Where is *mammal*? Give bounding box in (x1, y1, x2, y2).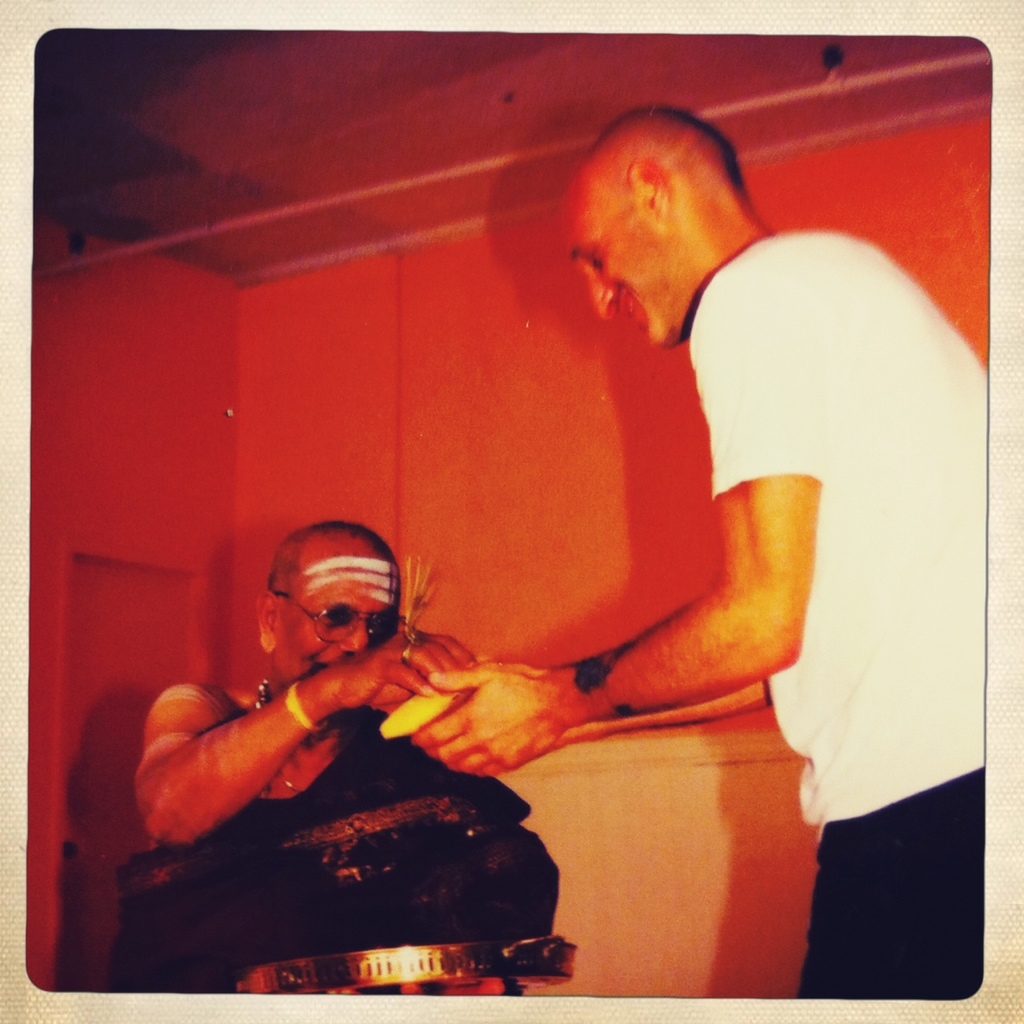
(78, 526, 650, 952).
